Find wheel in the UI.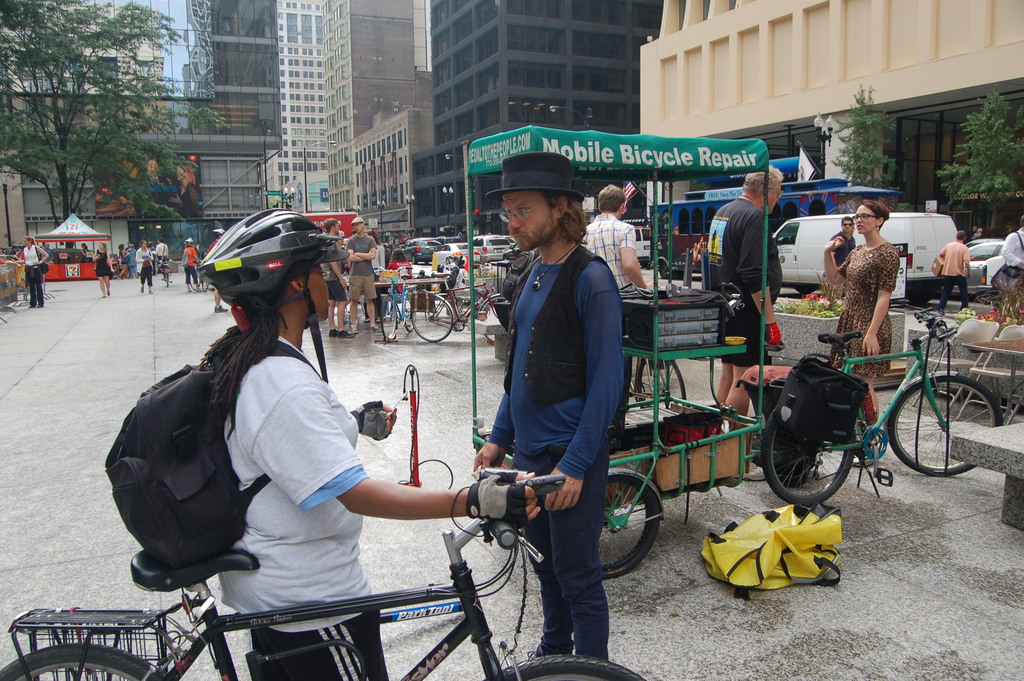
UI element at {"left": 885, "top": 373, "right": 1005, "bottom": 473}.
